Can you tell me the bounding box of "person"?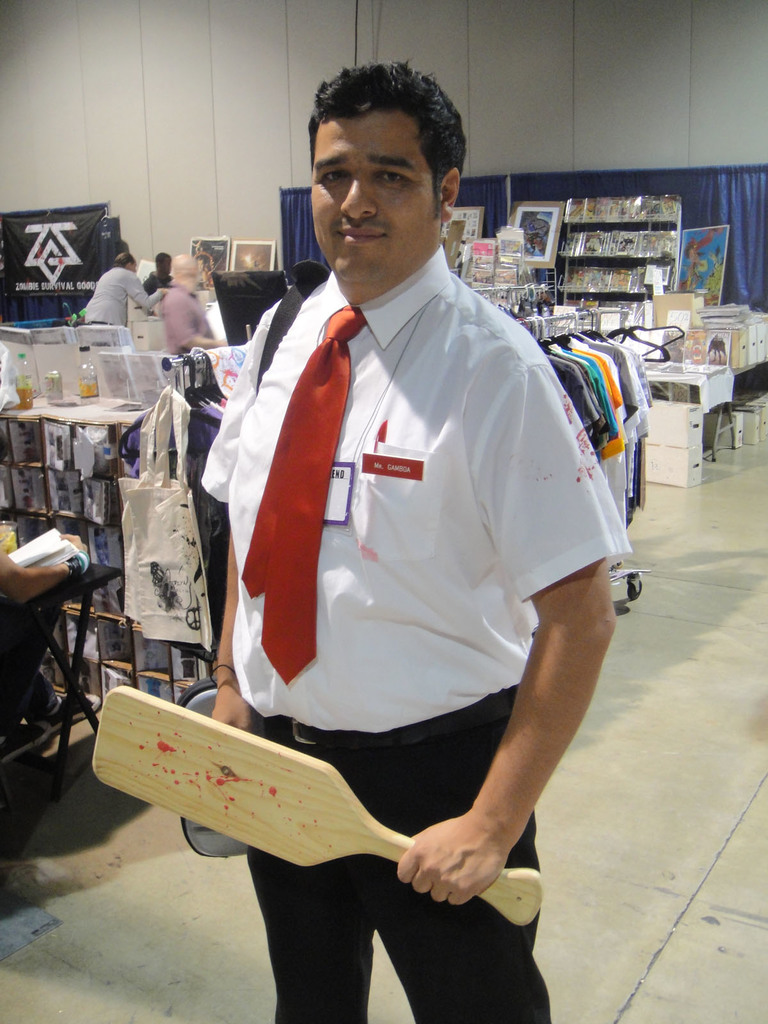
region(173, 68, 623, 1001).
